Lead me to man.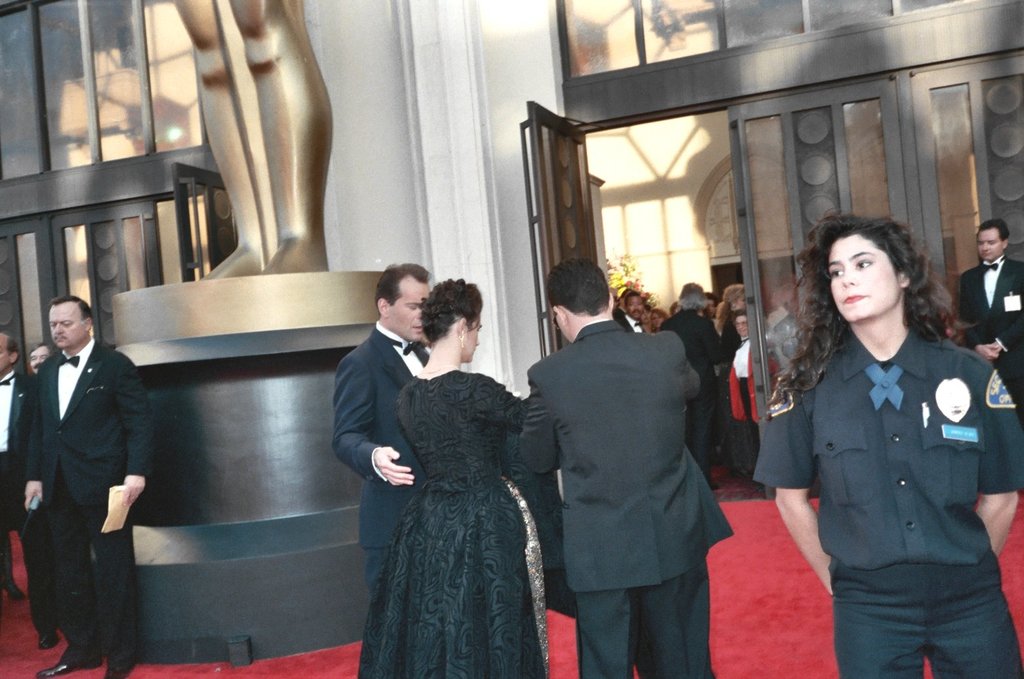
Lead to [x1=518, y1=240, x2=751, y2=672].
